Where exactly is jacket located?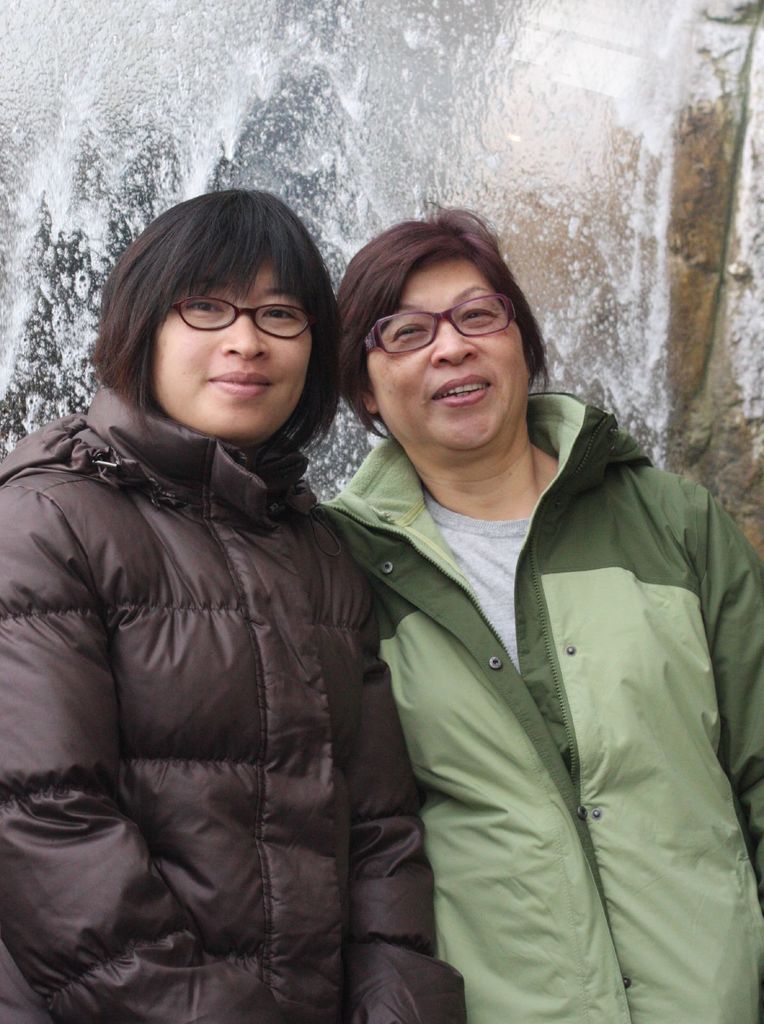
Its bounding box is 316/380/763/1022.
